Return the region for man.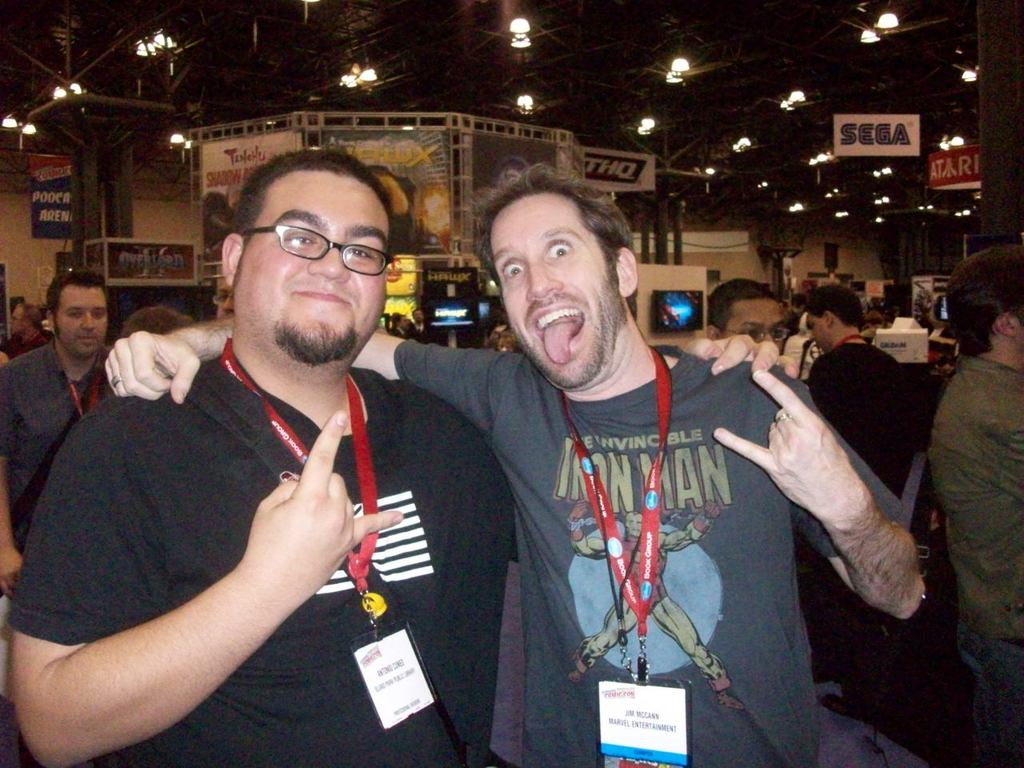
box(778, 282, 930, 720).
